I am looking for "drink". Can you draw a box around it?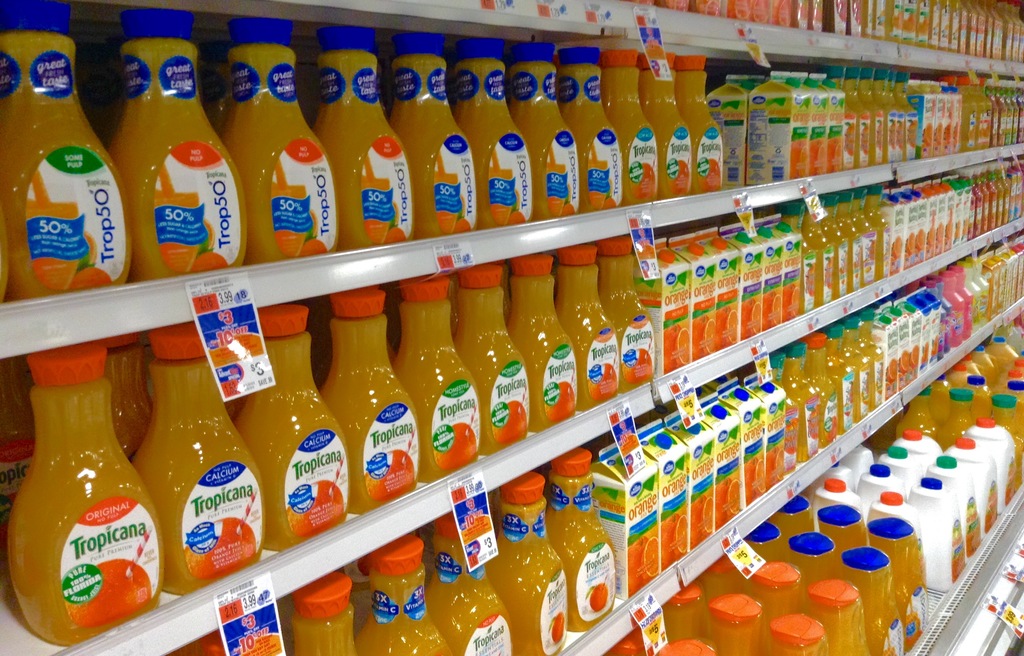
Sure, the bounding box is Rect(907, 294, 931, 370).
